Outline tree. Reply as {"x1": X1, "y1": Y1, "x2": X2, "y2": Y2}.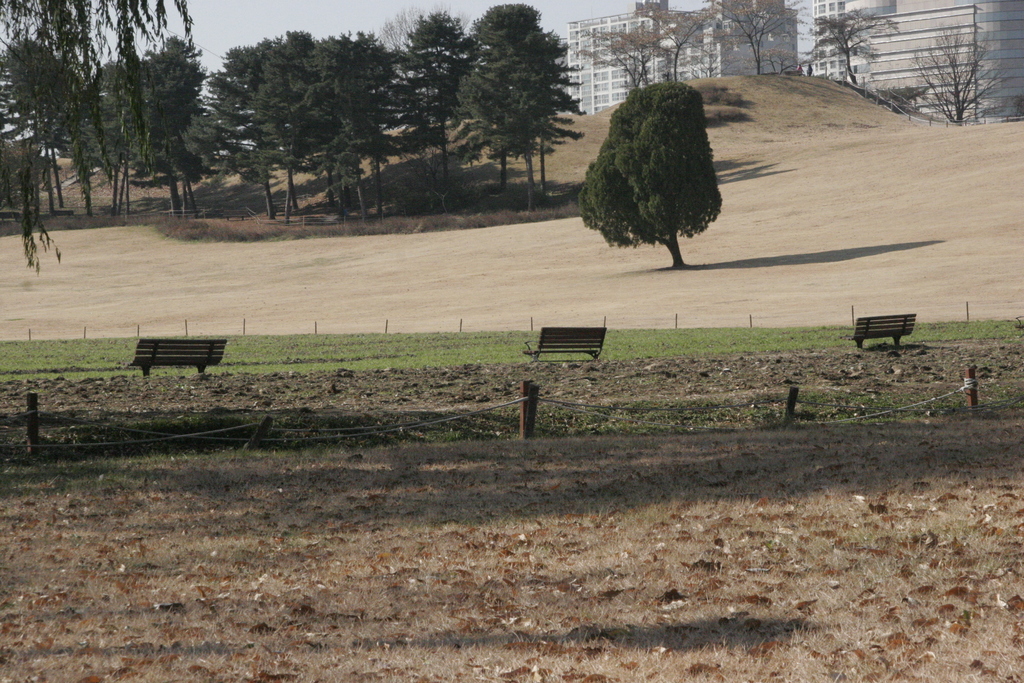
{"x1": 710, "y1": 0, "x2": 814, "y2": 78}.
